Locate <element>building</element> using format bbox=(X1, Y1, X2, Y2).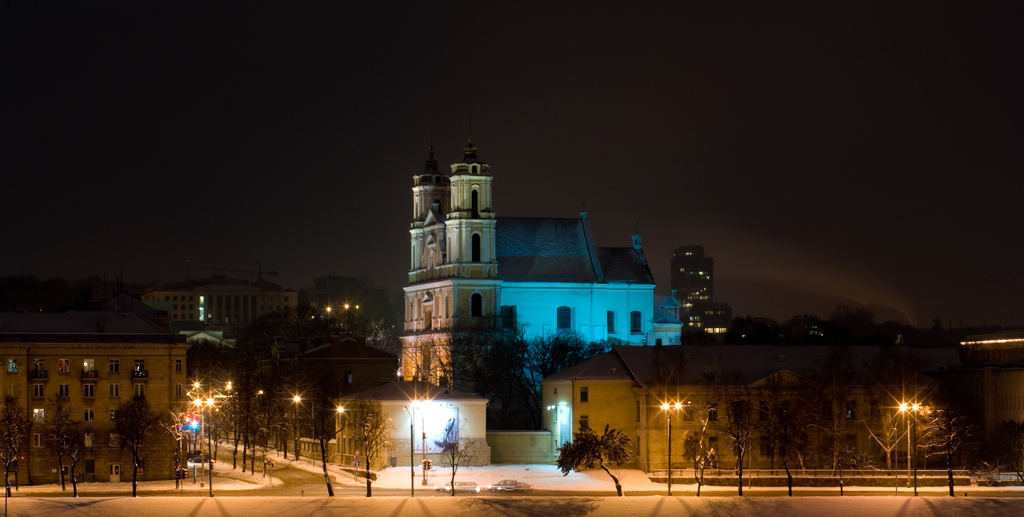
bbox=(661, 234, 741, 336).
